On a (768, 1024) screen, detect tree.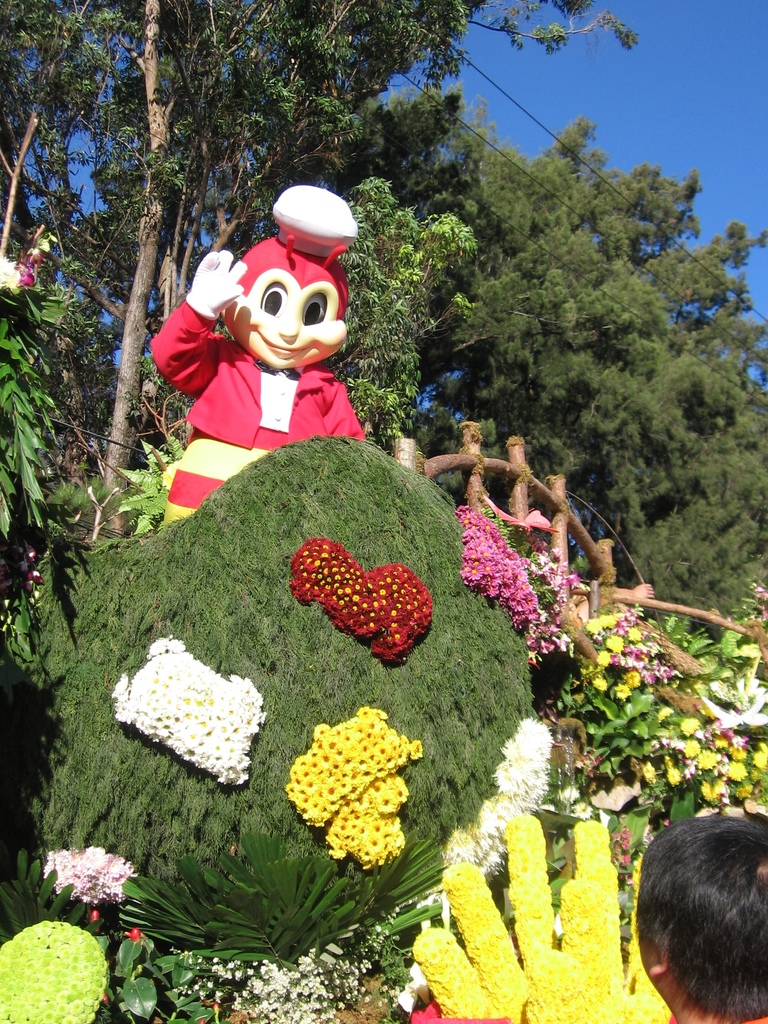
[x1=0, y1=0, x2=637, y2=498].
